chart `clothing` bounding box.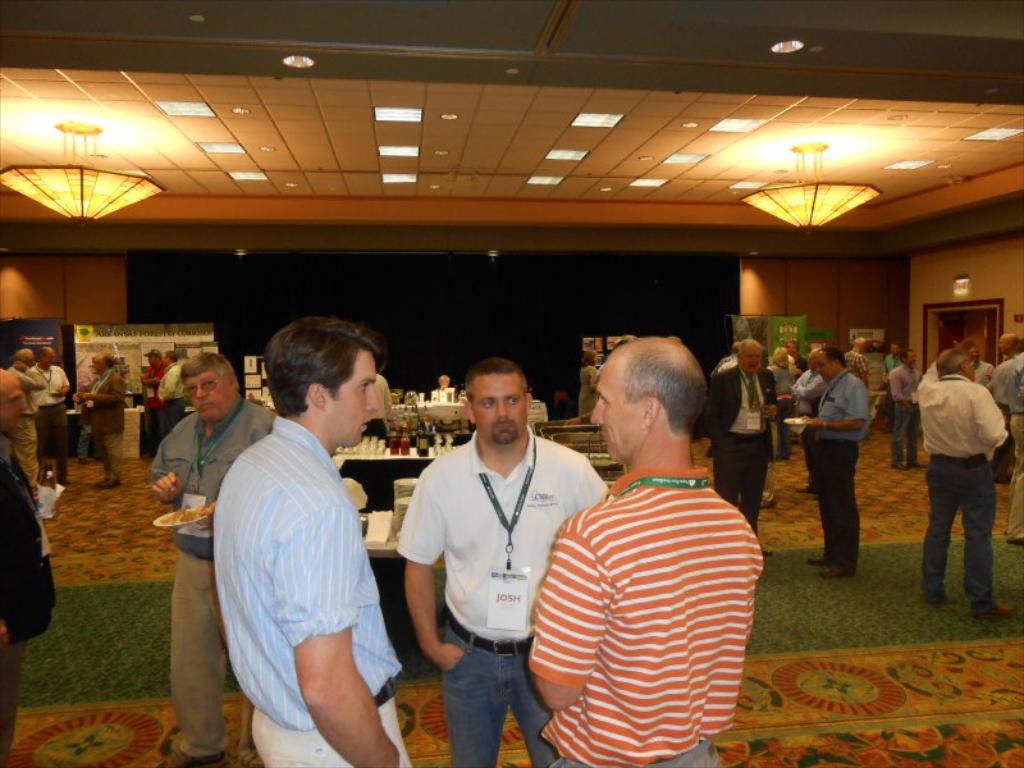
Charted: [993,349,1023,534].
